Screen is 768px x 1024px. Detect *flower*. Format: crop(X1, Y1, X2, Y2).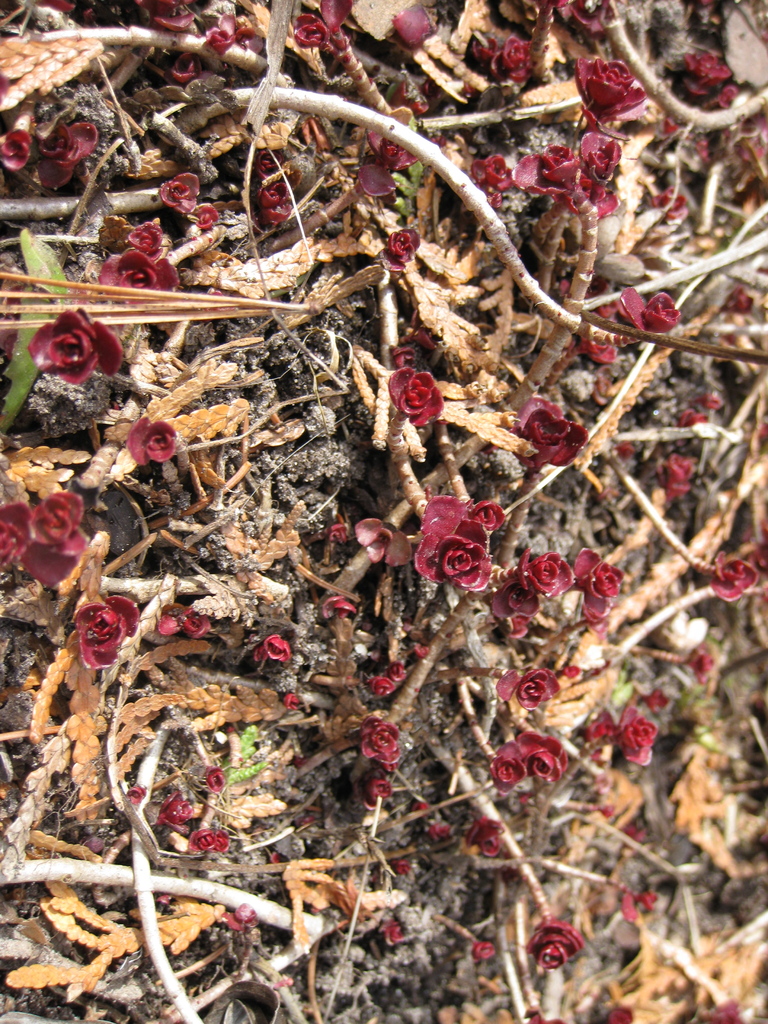
crop(374, 225, 420, 267).
